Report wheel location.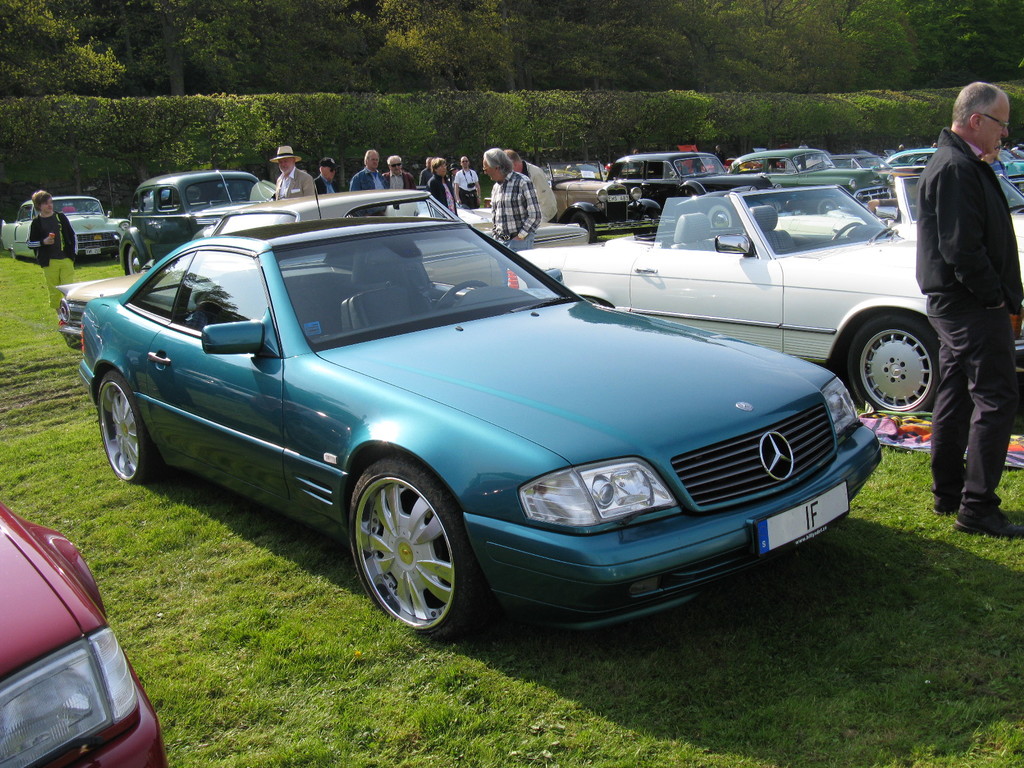
Report: [x1=12, y1=250, x2=17, y2=259].
